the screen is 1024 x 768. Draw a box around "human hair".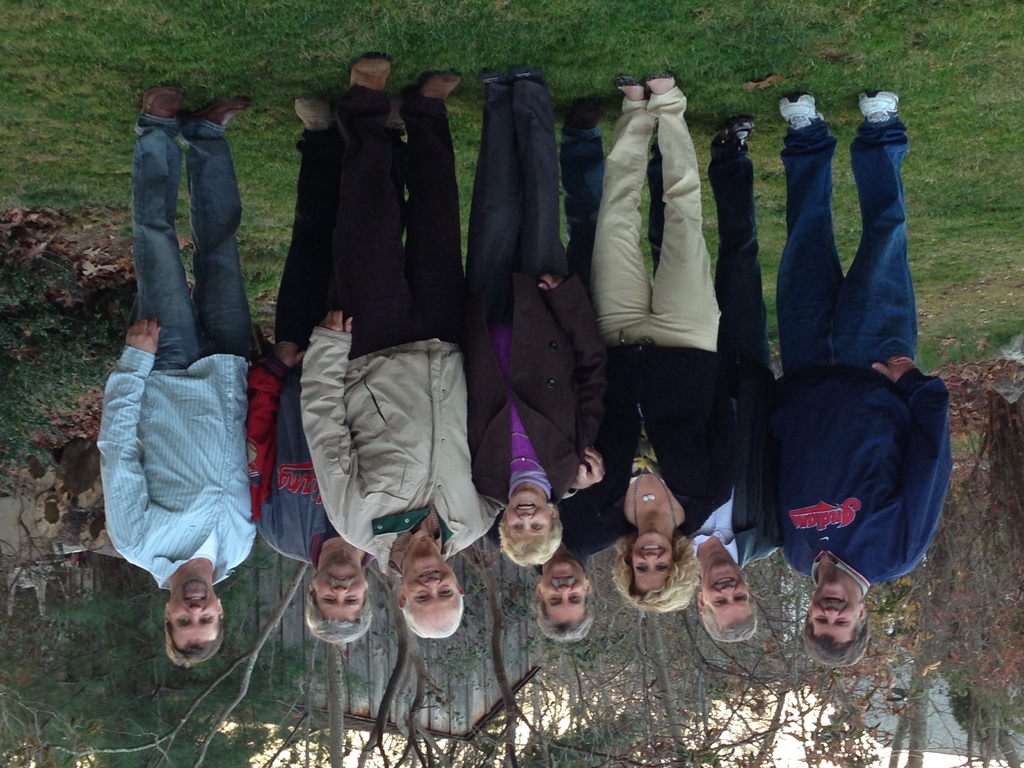
detection(802, 606, 872, 671).
